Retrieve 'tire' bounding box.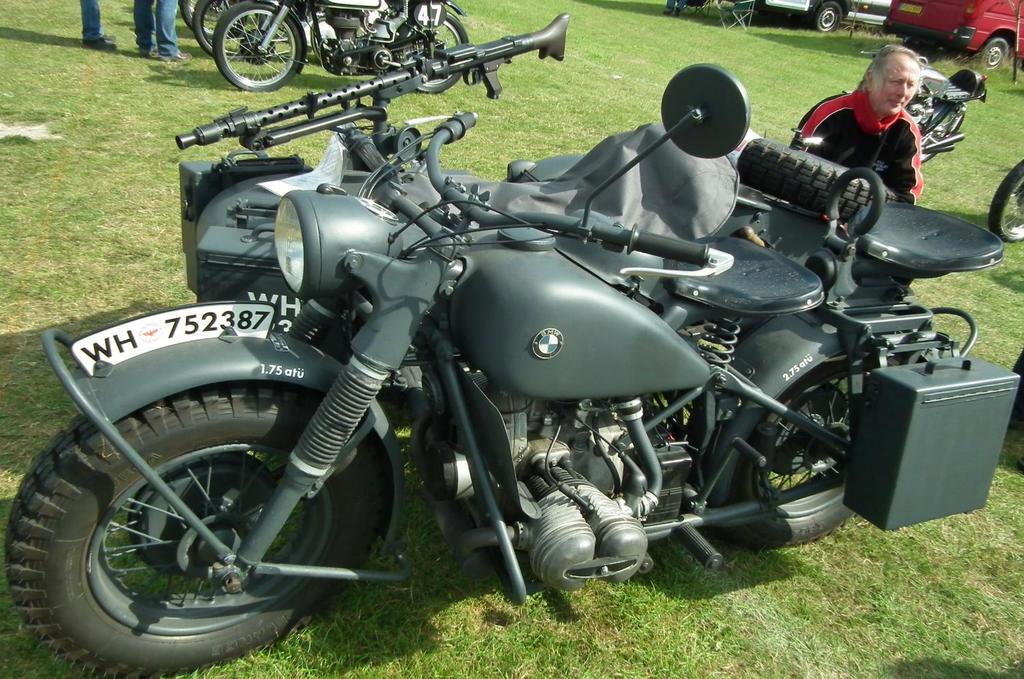
Bounding box: (736, 134, 900, 222).
